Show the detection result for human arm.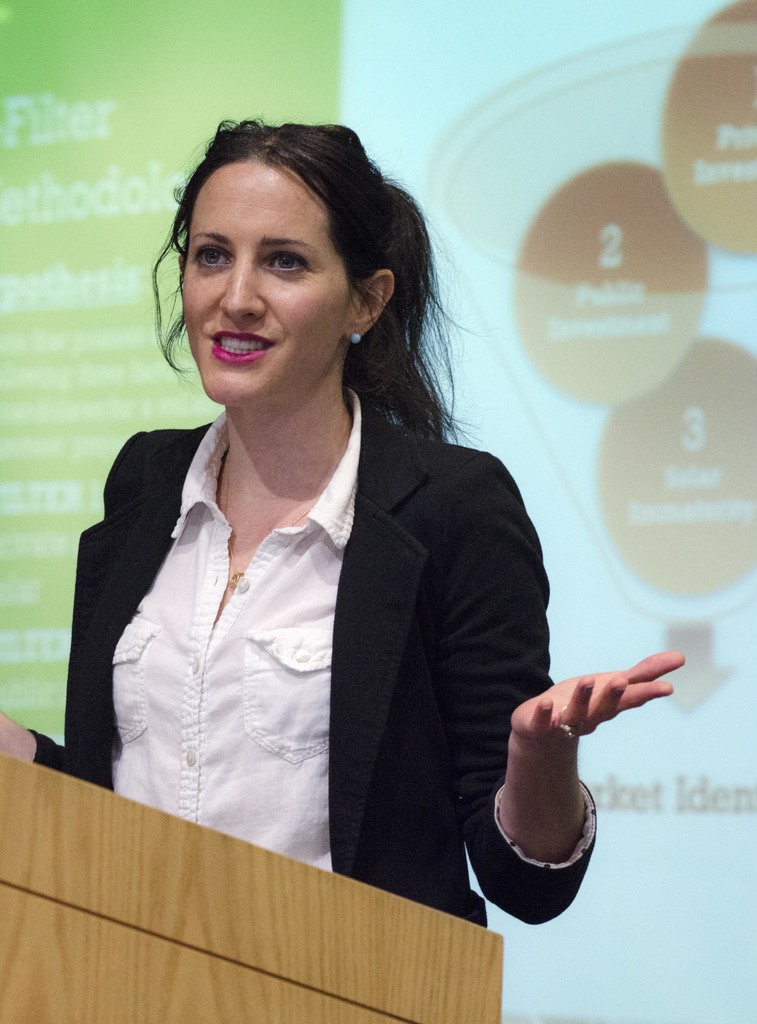
region(444, 468, 681, 918).
